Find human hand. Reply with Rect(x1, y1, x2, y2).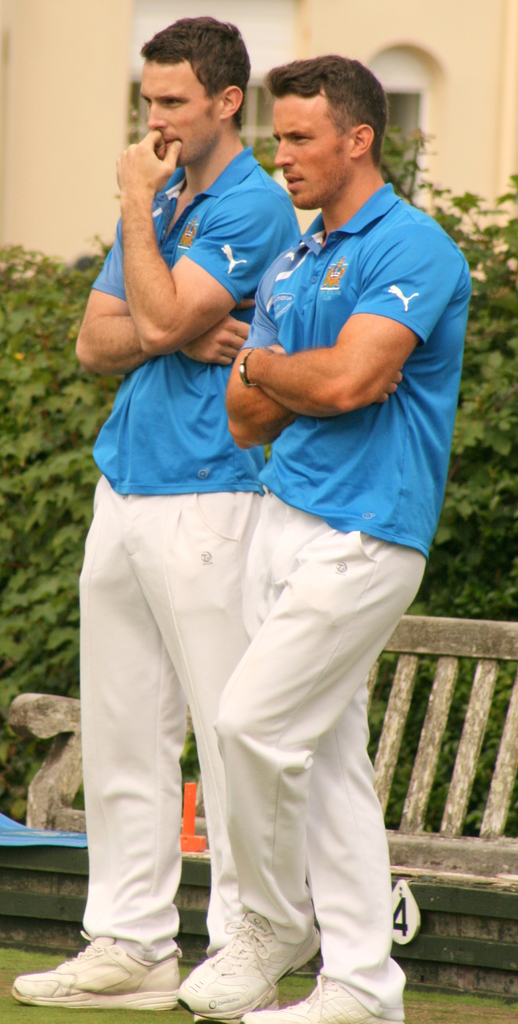
Rect(113, 115, 165, 212).
